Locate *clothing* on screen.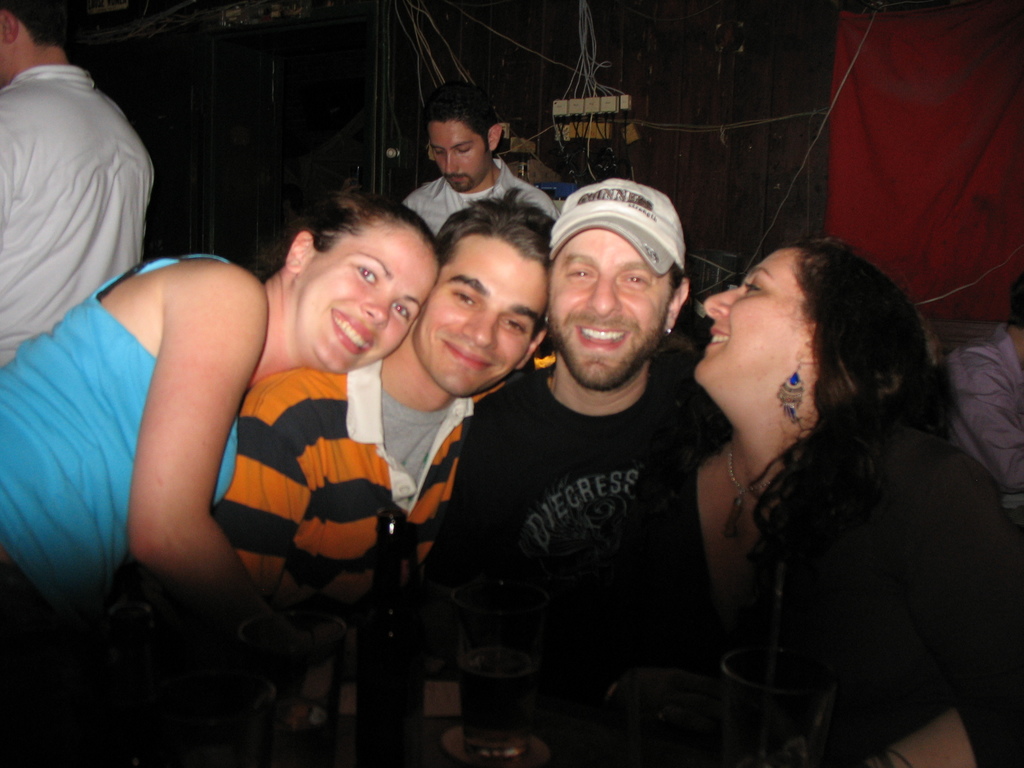
On screen at {"left": 938, "top": 333, "right": 1023, "bottom": 505}.
